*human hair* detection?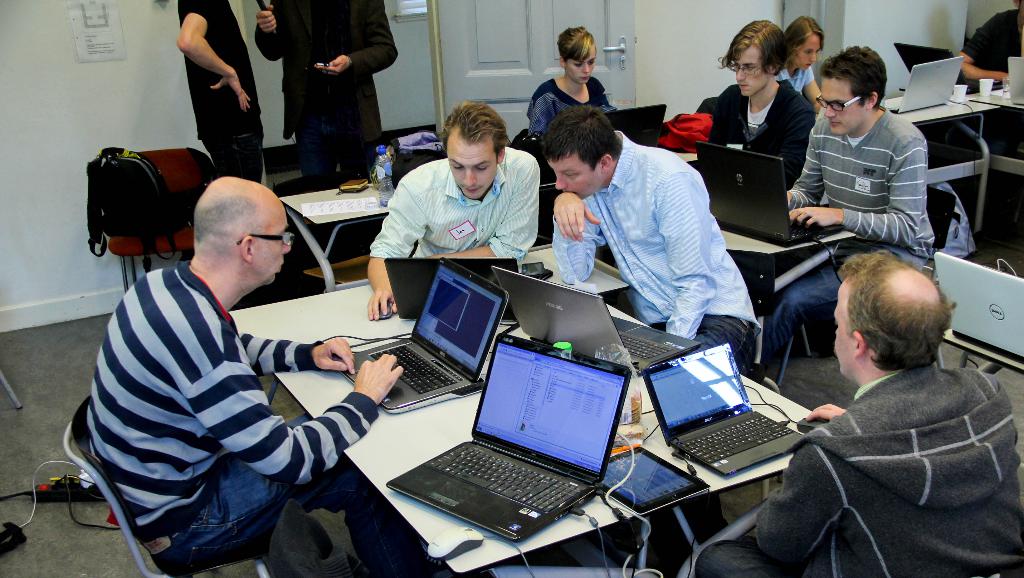
Rect(193, 196, 268, 258)
